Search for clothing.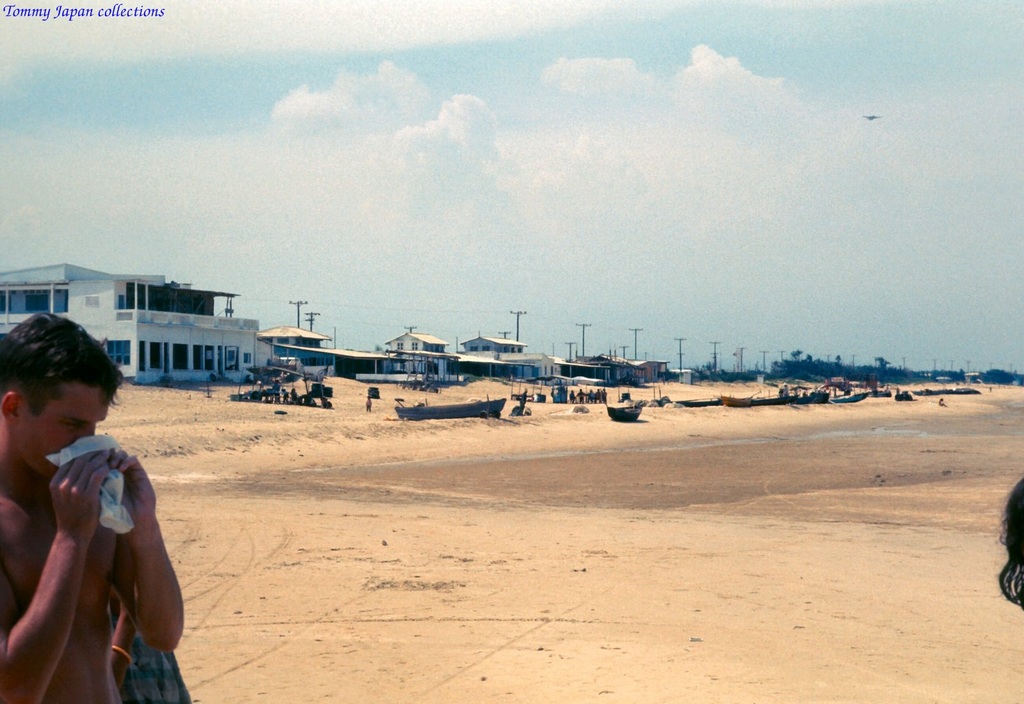
Found at [left=105, top=597, right=191, bottom=703].
